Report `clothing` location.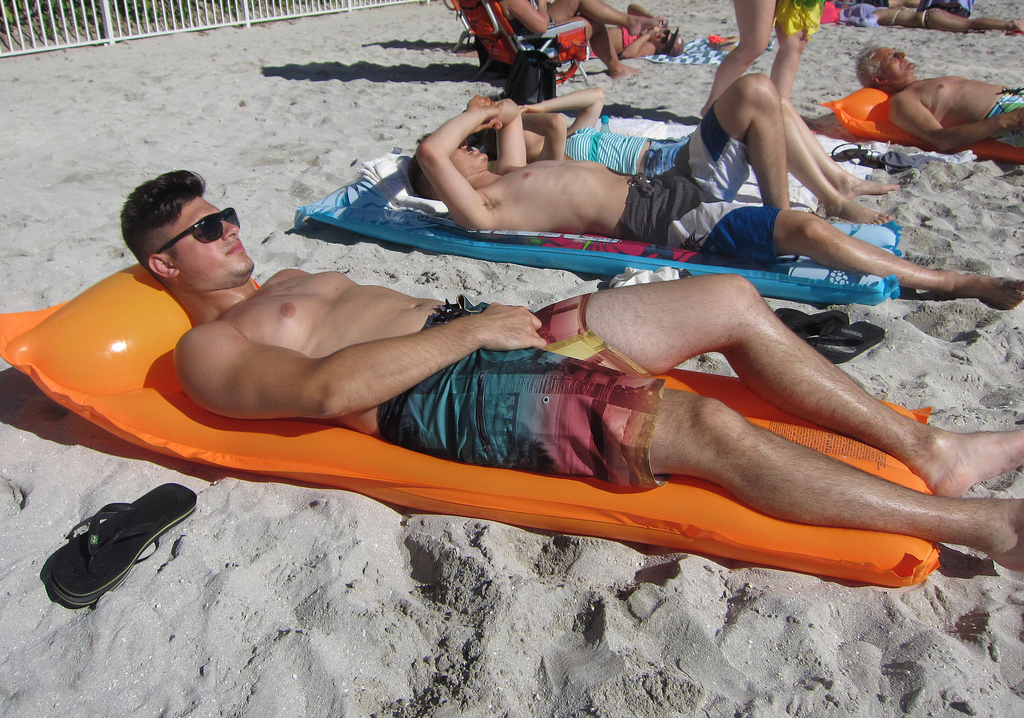
Report: {"left": 765, "top": 0, "right": 818, "bottom": 44}.
